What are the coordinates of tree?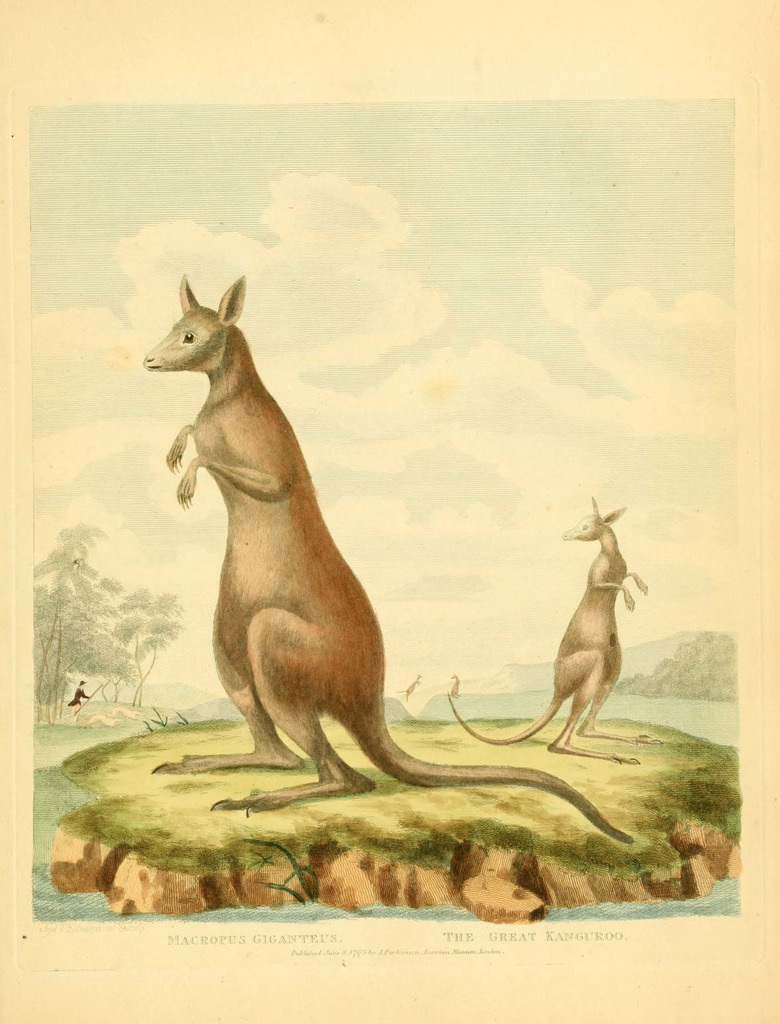
(29, 532, 180, 721).
